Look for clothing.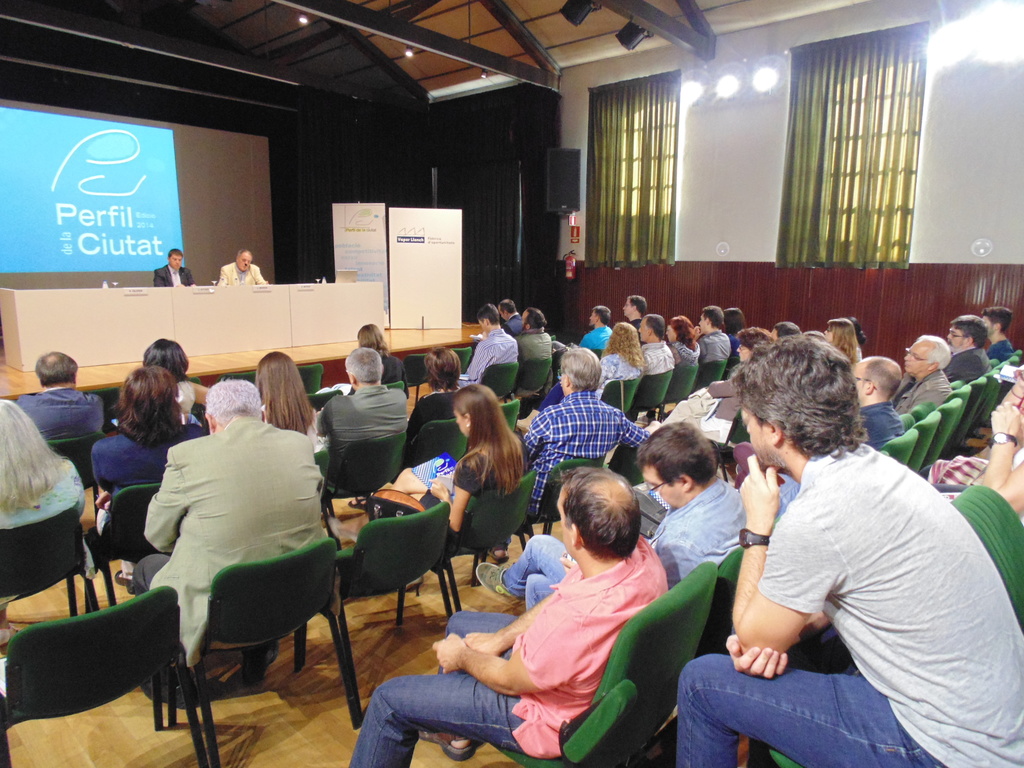
Found: <region>729, 332, 742, 353</region>.
